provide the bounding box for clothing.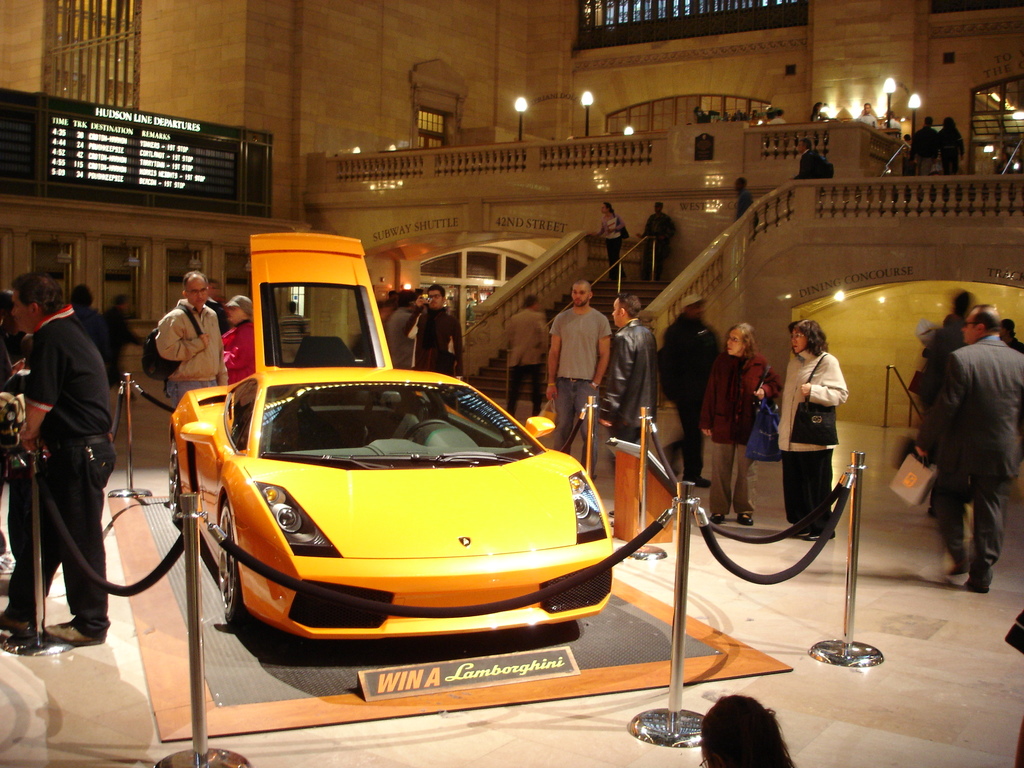
(915,333,1023,594).
